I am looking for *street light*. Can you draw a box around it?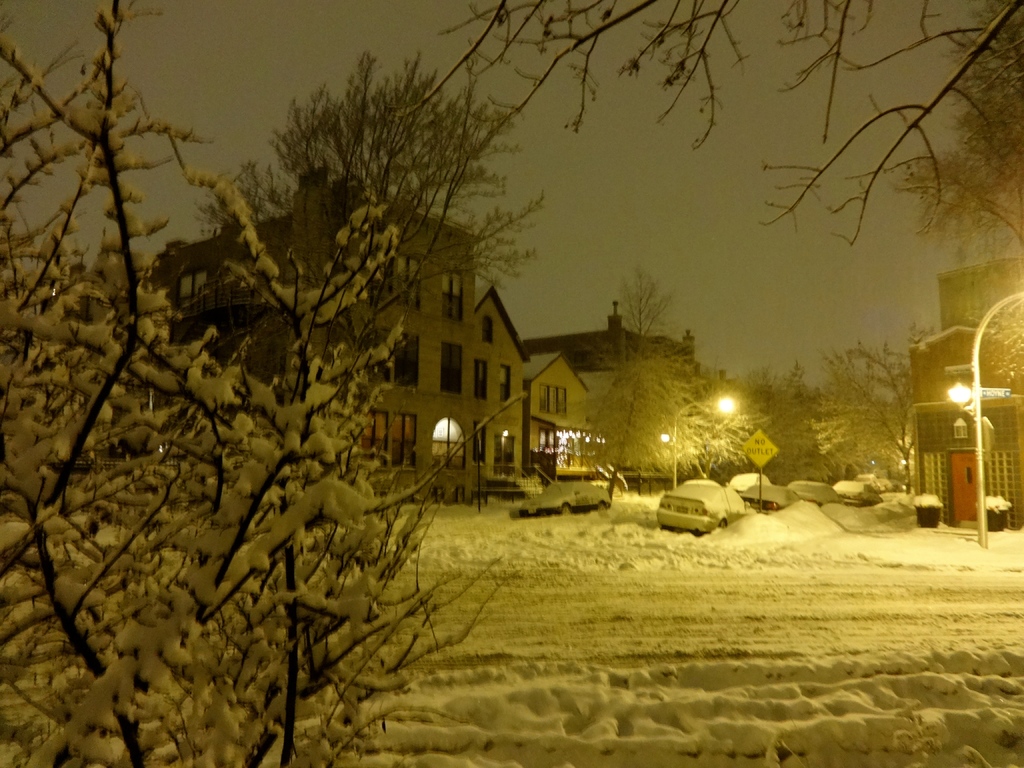
Sure, the bounding box is 669,397,738,490.
